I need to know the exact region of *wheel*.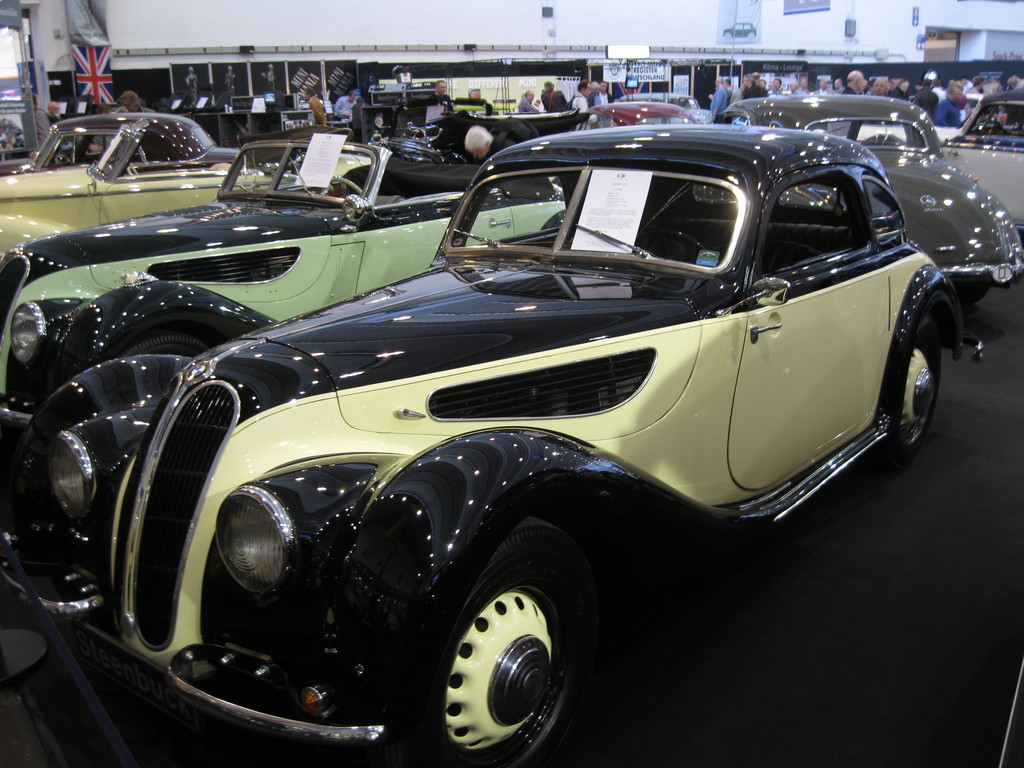
Region: bbox=(385, 530, 598, 766).
